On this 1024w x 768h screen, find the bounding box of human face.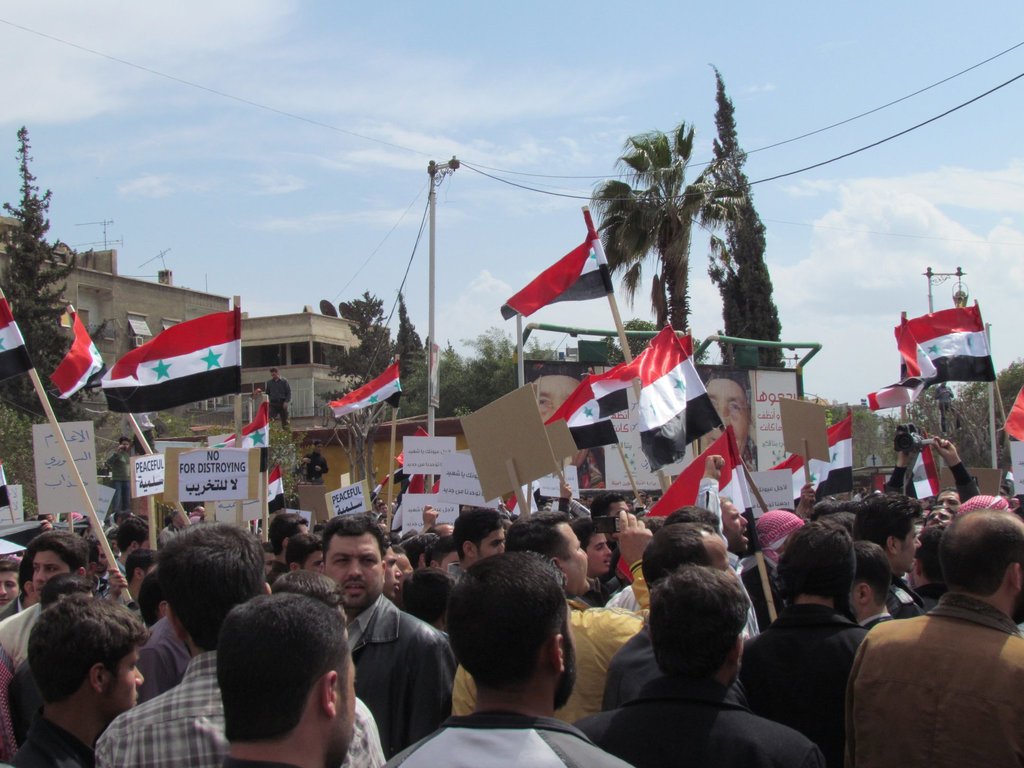
Bounding box: [left=558, top=519, right=592, bottom=596].
